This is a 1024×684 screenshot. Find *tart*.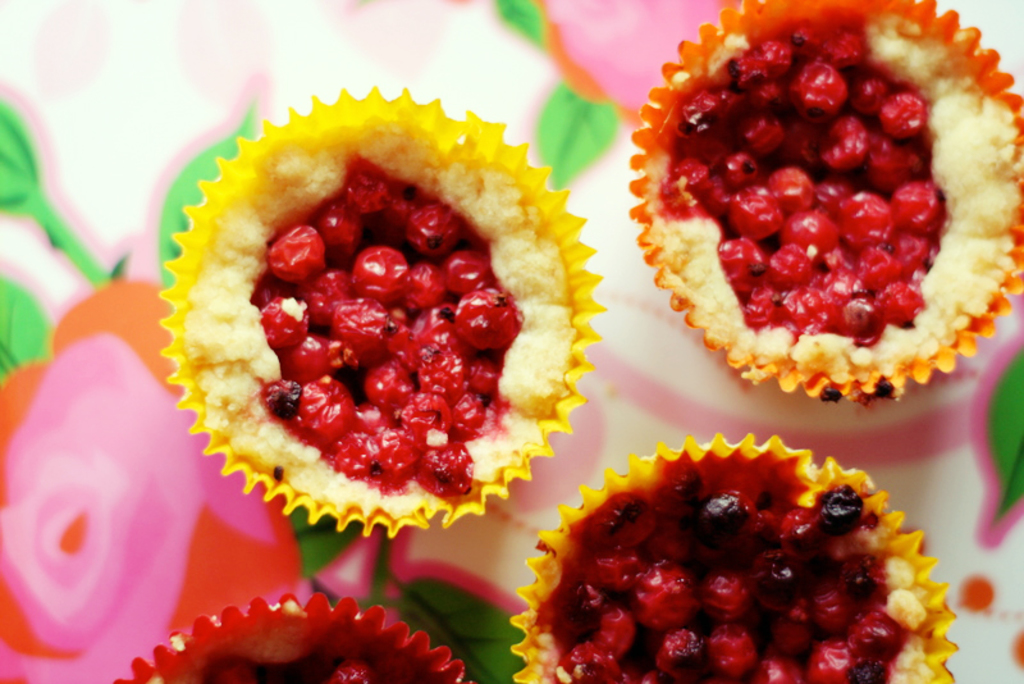
Bounding box: {"x1": 506, "y1": 423, "x2": 959, "y2": 683}.
